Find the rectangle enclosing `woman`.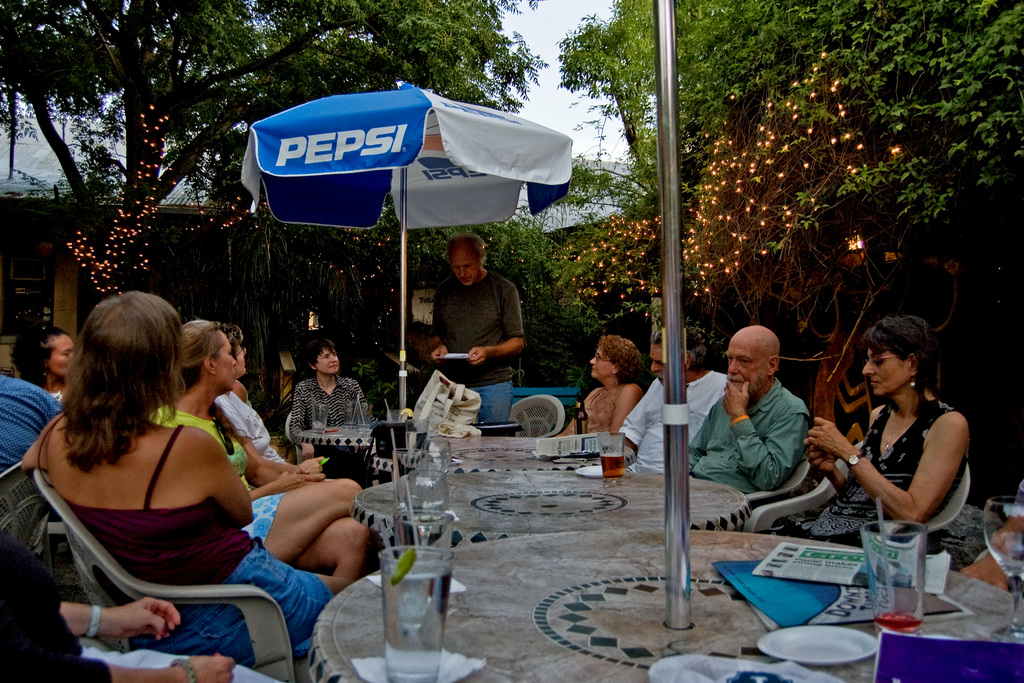
[10,323,79,402].
